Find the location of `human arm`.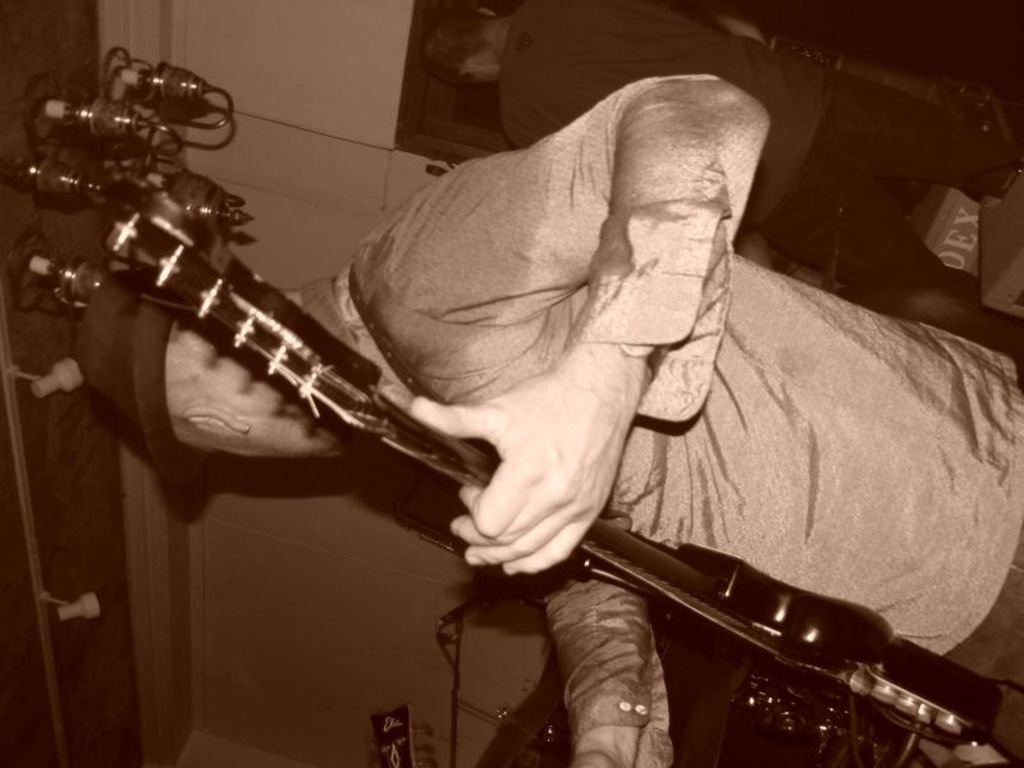
Location: (365, 67, 765, 571).
